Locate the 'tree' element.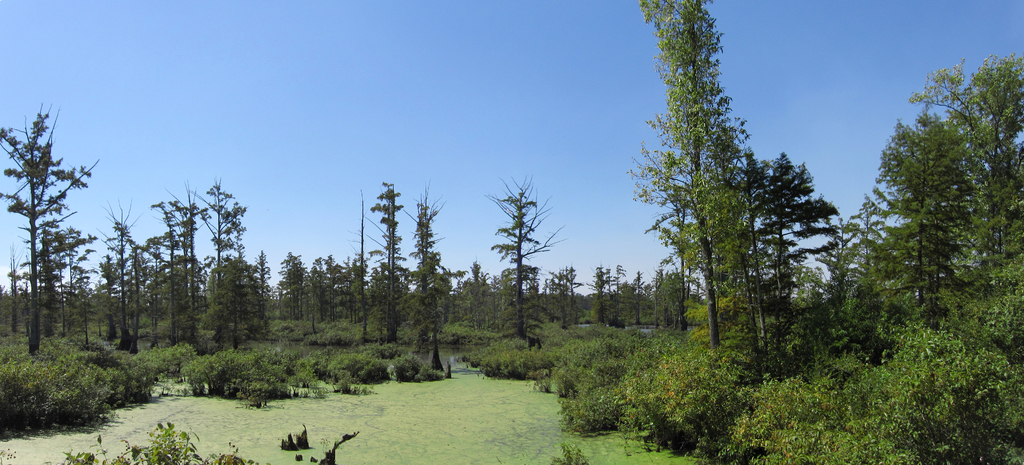
Element bbox: 373/183/404/335.
